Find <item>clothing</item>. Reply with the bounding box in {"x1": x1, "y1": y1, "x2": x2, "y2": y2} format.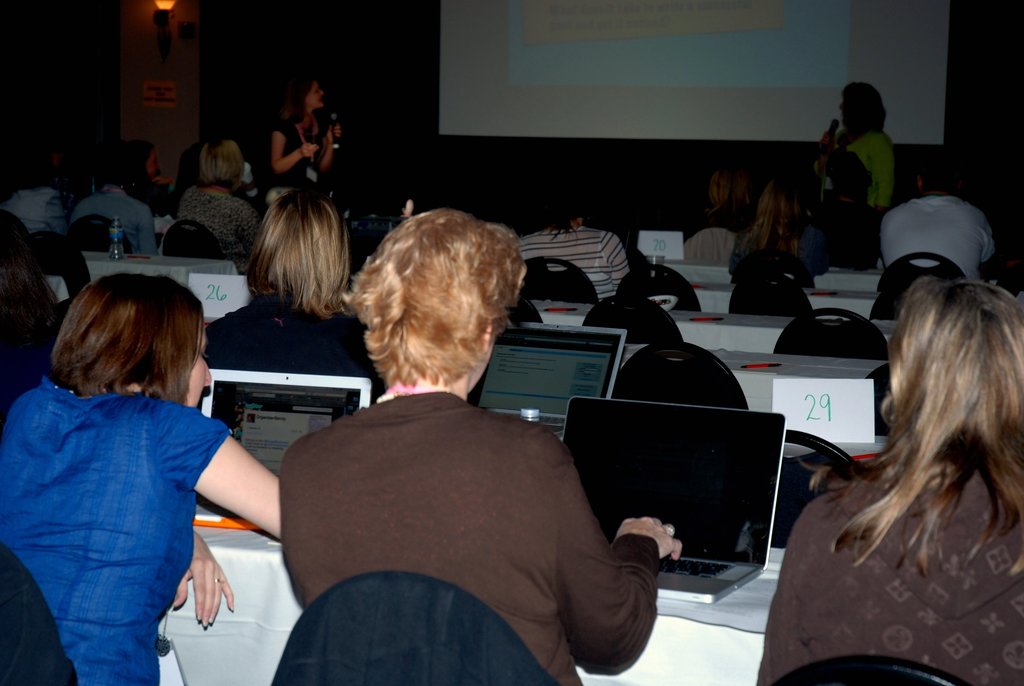
{"x1": 2, "y1": 184, "x2": 58, "y2": 240}.
